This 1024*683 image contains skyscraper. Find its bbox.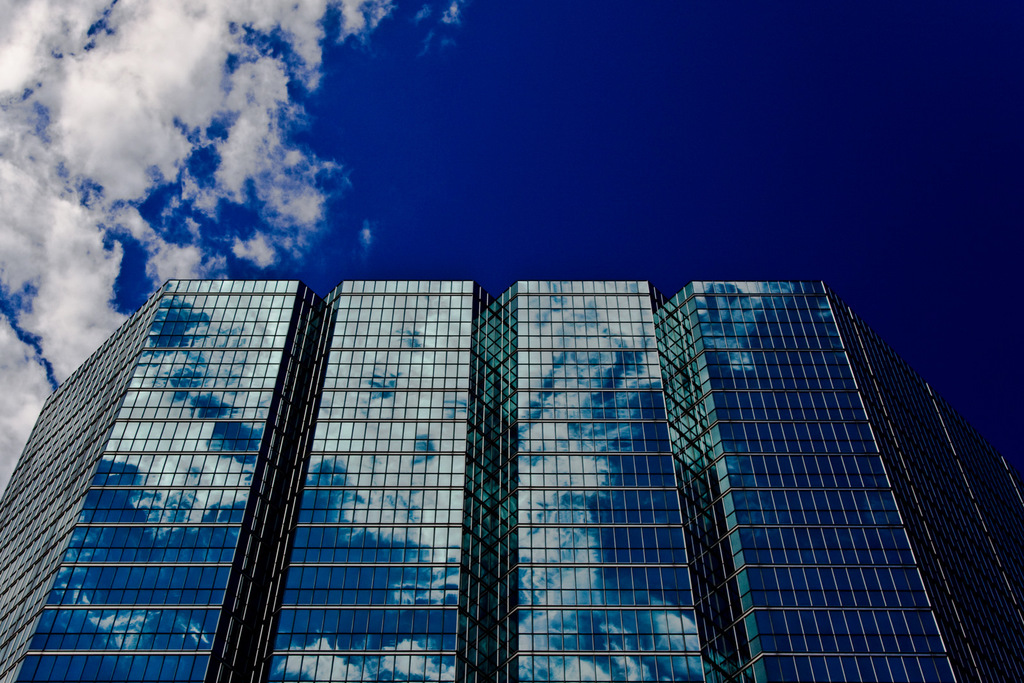
region(0, 280, 1023, 682).
